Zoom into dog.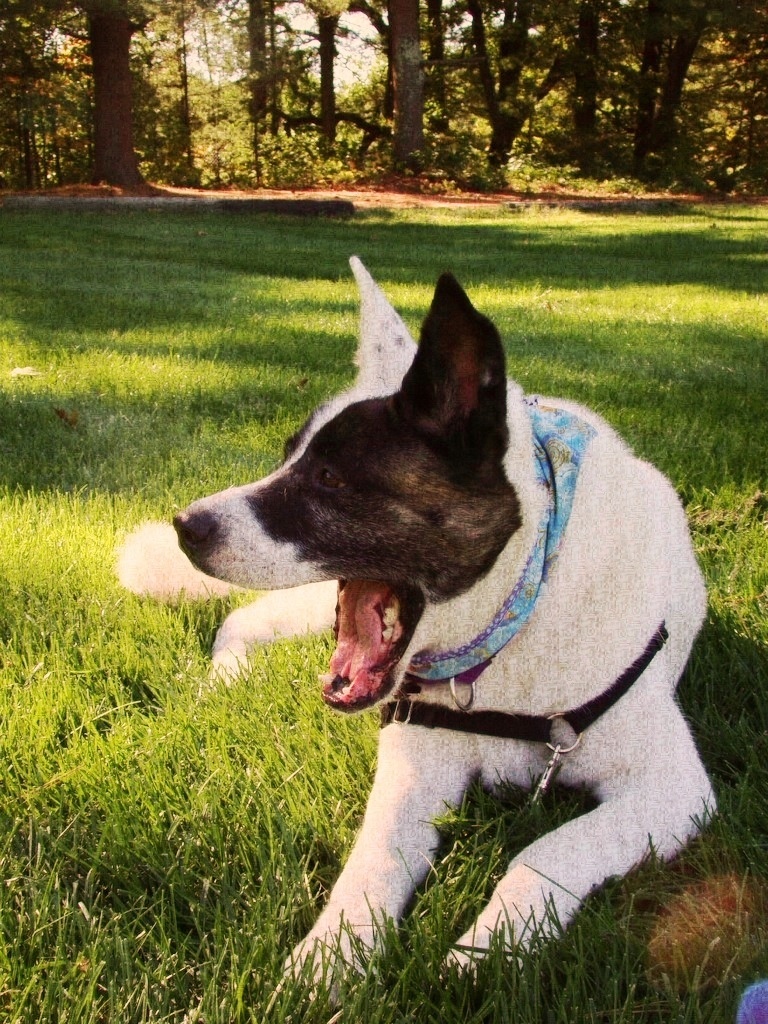
Zoom target: (x1=116, y1=255, x2=723, y2=1000).
